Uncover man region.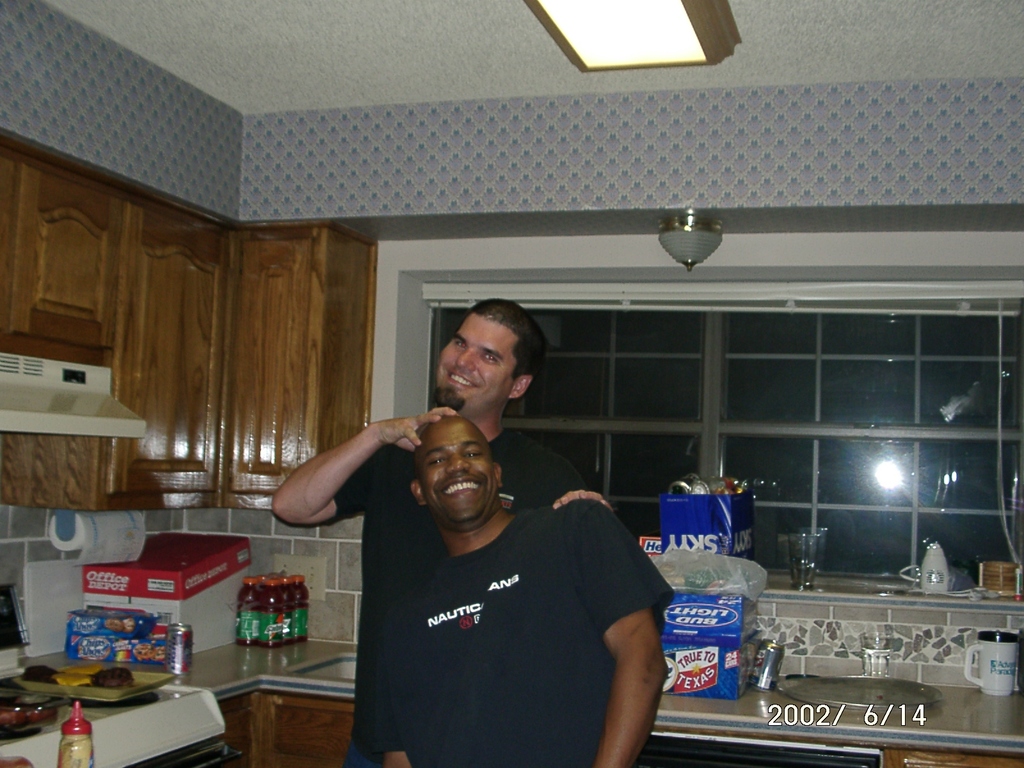
Uncovered: locate(379, 408, 673, 767).
